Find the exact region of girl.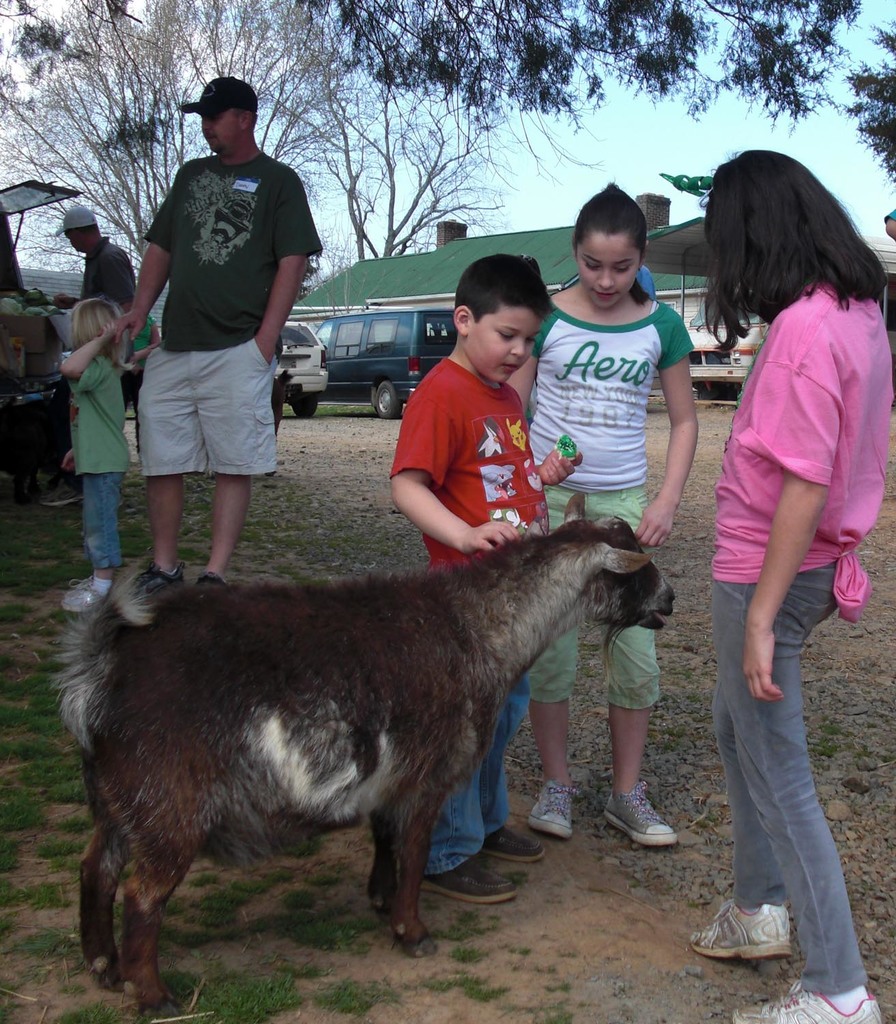
Exact region: BBox(689, 151, 895, 1023).
